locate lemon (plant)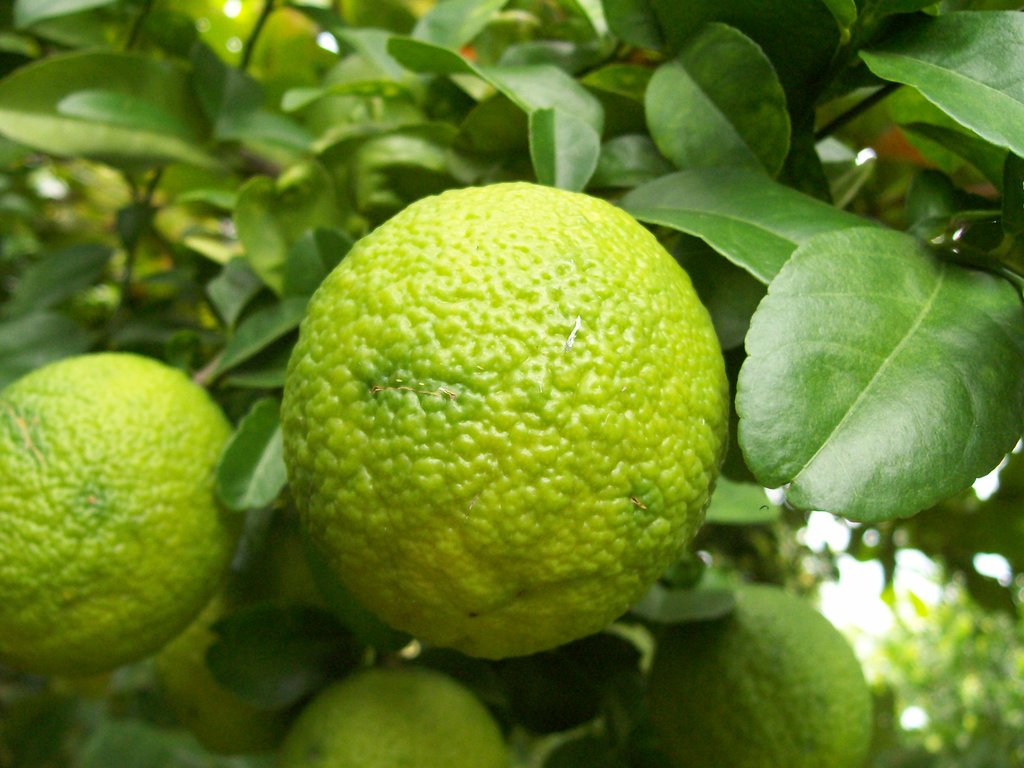
box=[644, 581, 877, 767]
